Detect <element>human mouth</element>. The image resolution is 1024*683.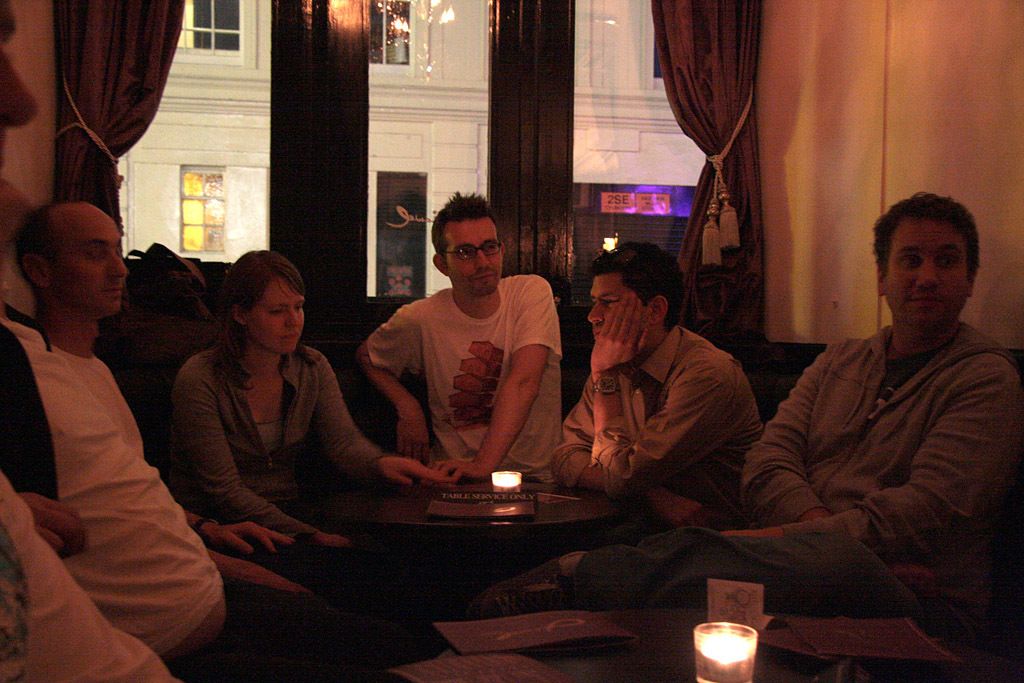
detection(469, 272, 501, 284).
